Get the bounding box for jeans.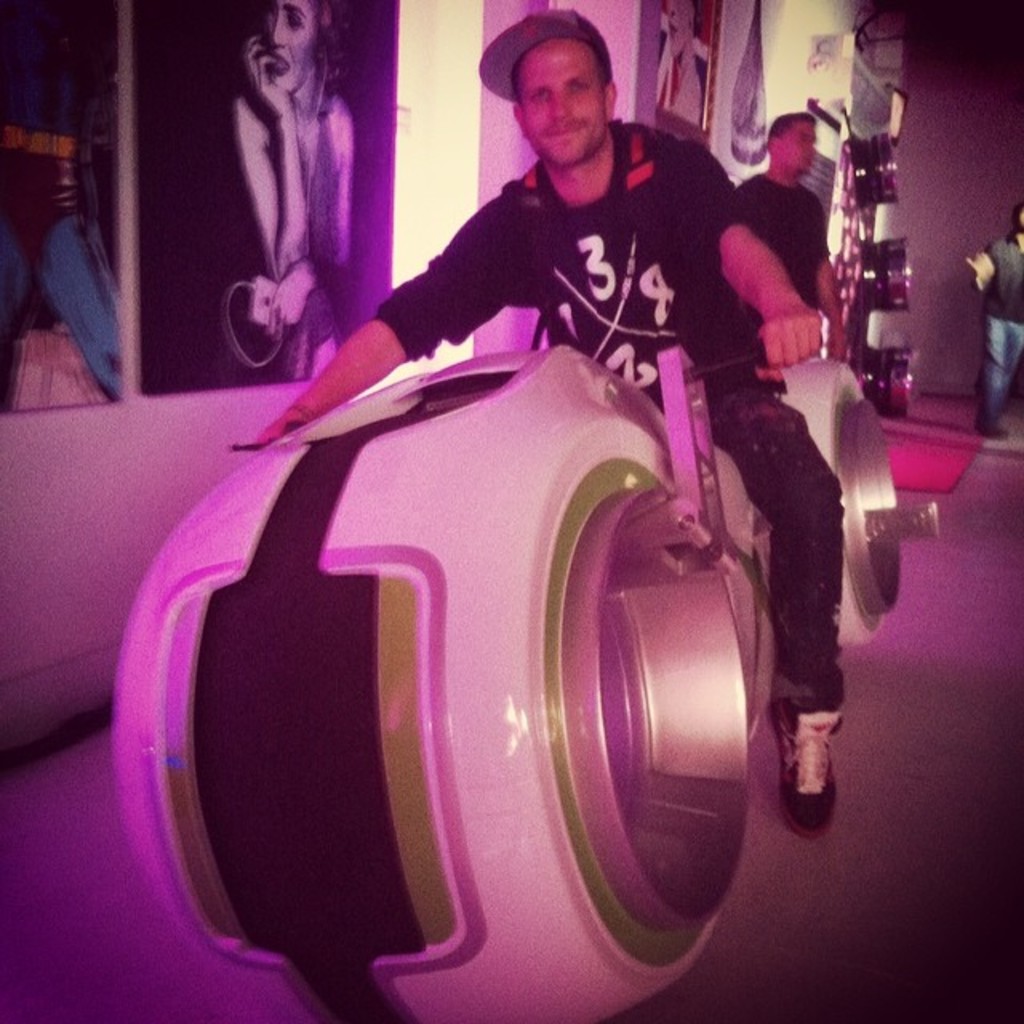
[683,371,848,738].
